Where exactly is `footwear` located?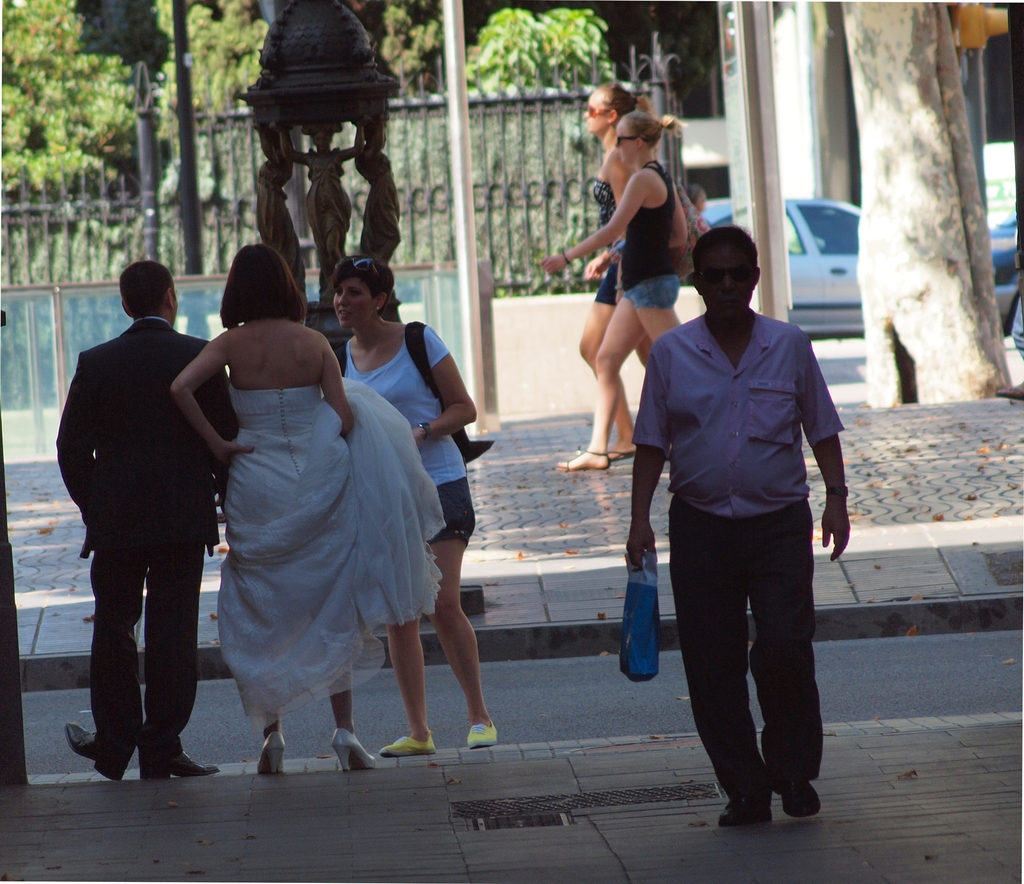
Its bounding box is (468, 721, 497, 745).
